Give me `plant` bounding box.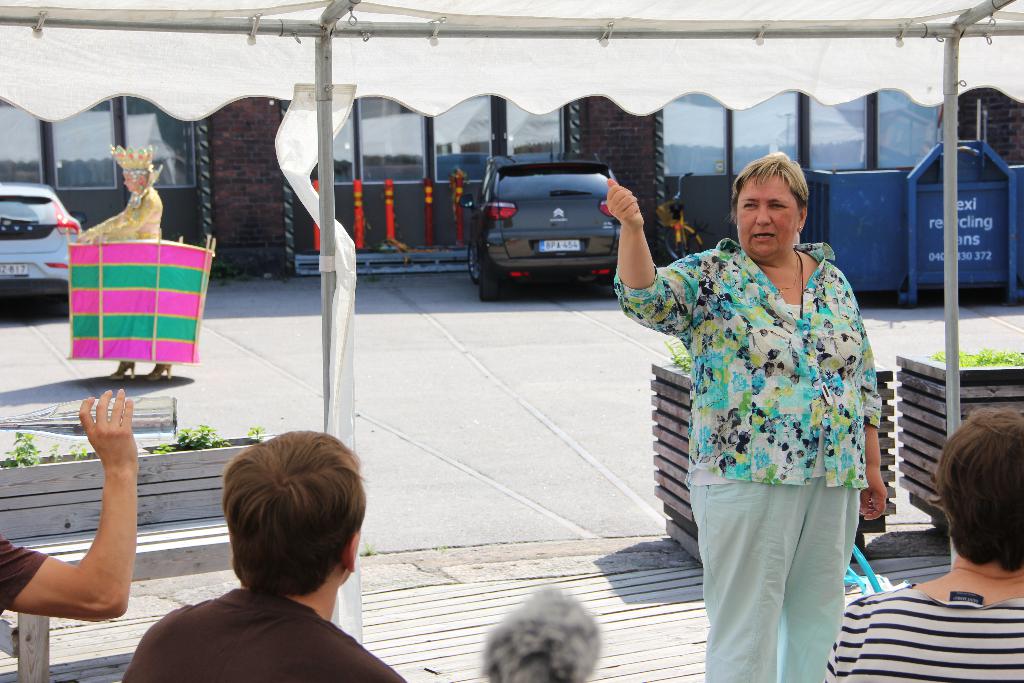
BBox(246, 426, 269, 446).
